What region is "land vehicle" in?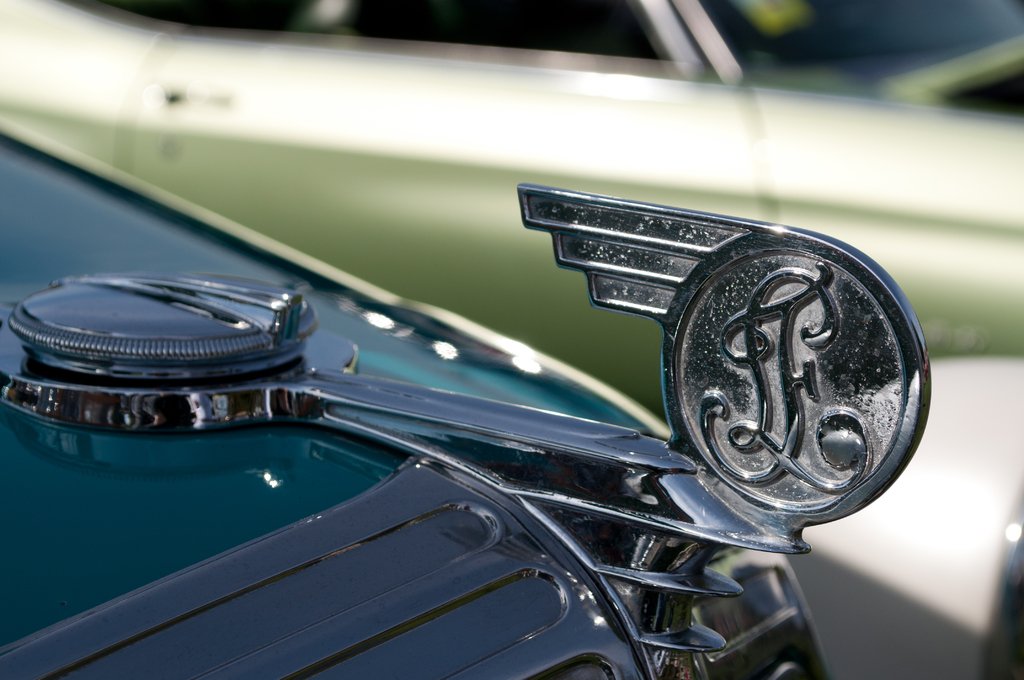
box=[794, 352, 1023, 679].
